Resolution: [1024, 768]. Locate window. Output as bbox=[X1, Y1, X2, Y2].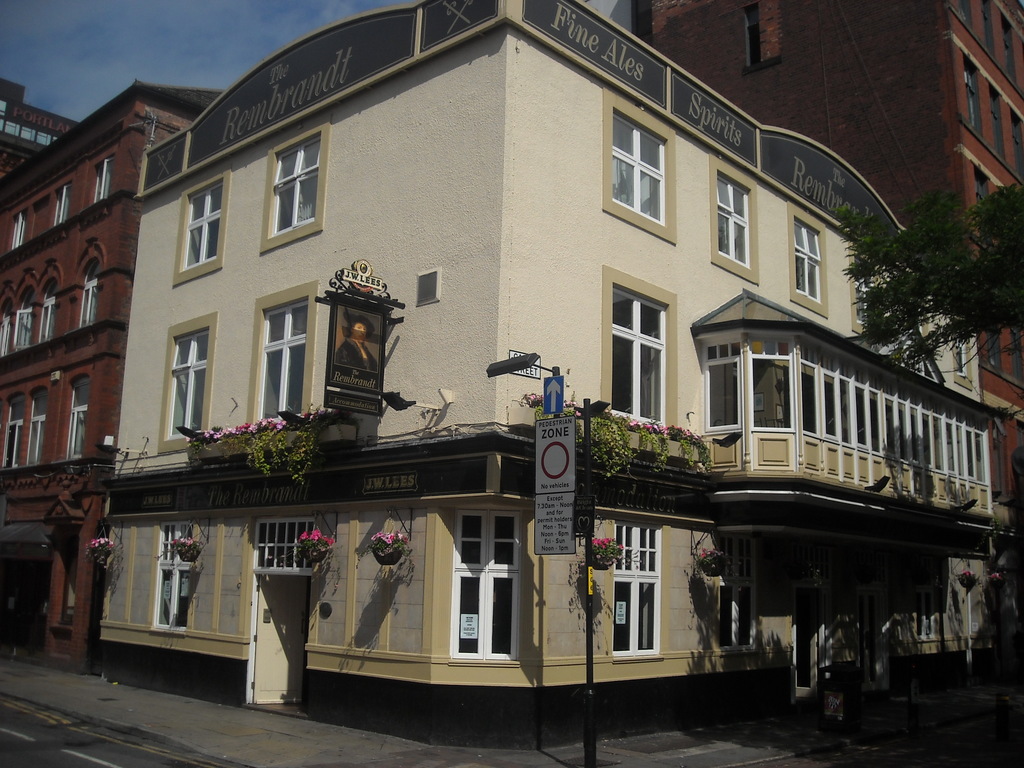
bbox=[11, 209, 25, 244].
